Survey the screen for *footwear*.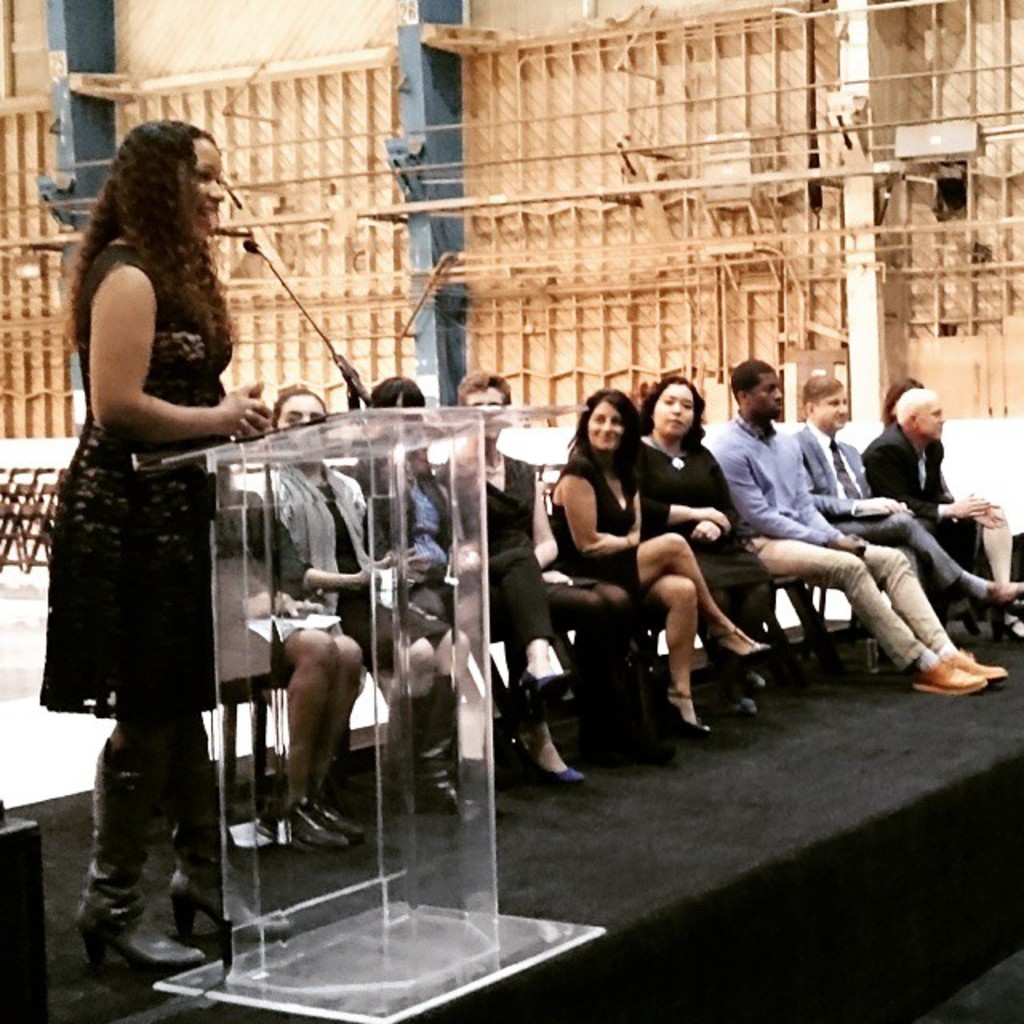
Survey found: <bbox>739, 669, 768, 693</bbox>.
